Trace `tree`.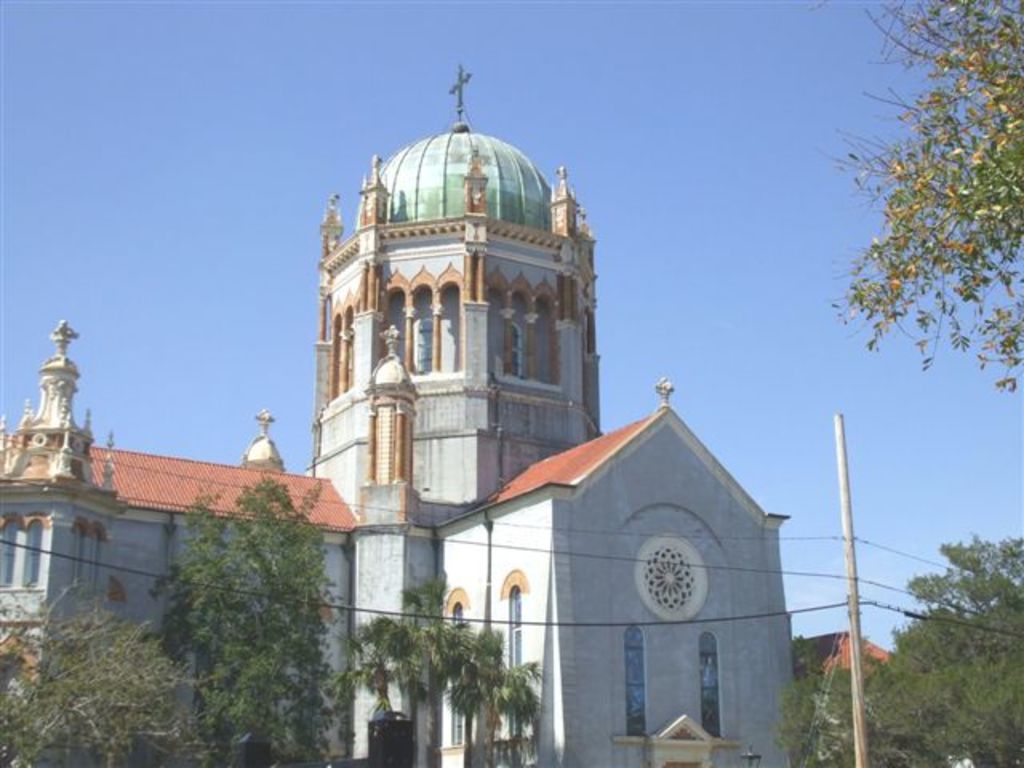
Traced to bbox=(368, 560, 541, 766).
